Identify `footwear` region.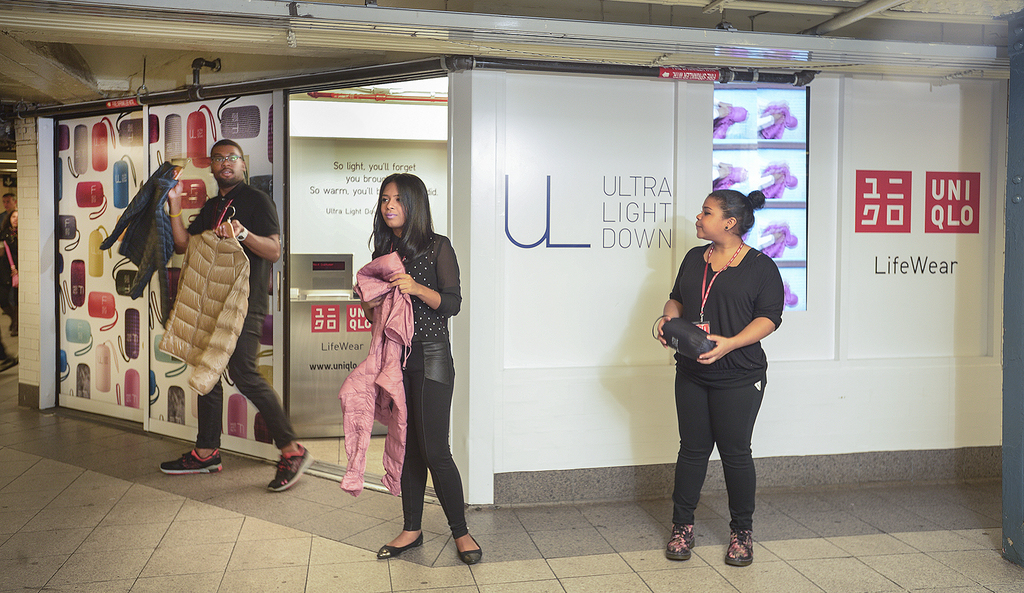
Region: 723/513/769/575.
